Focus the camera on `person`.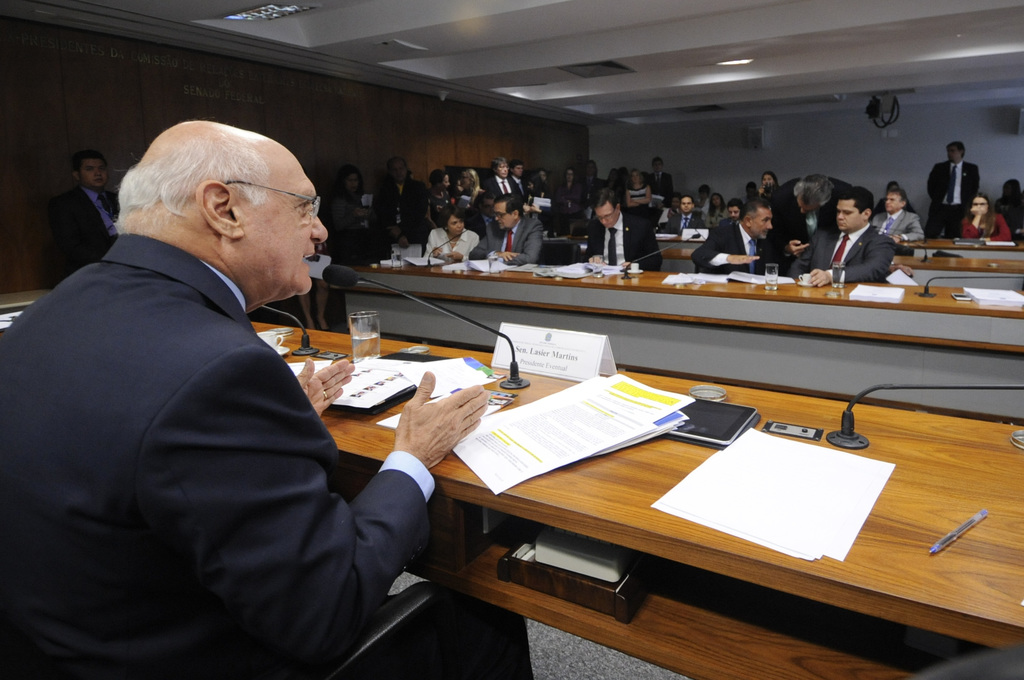
Focus region: [490, 159, 522, 199].
